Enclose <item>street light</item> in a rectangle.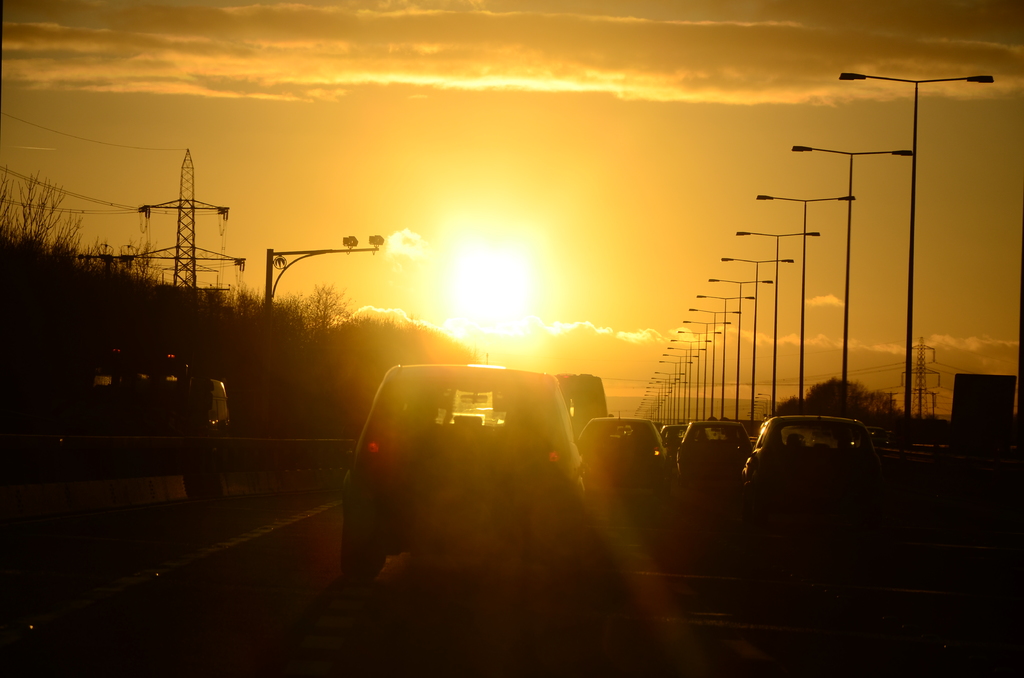
735,227,822,412.
